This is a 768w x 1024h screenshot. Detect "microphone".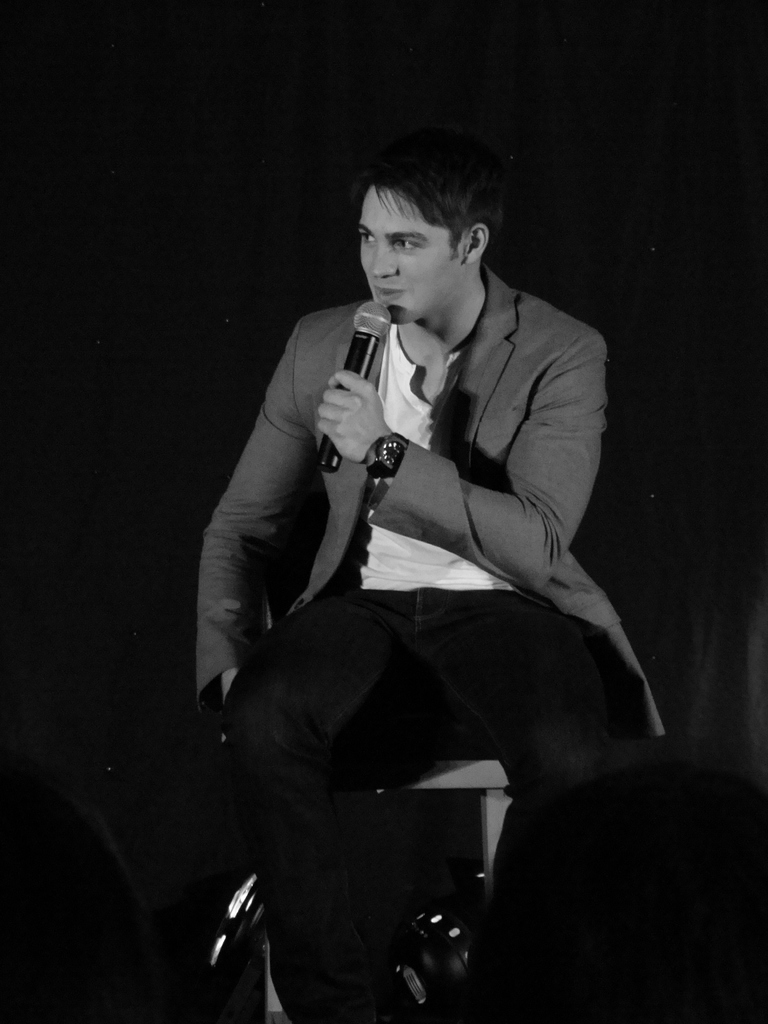
{"left": 314, "top": 299, "right": 393, "bottom": 475}.
